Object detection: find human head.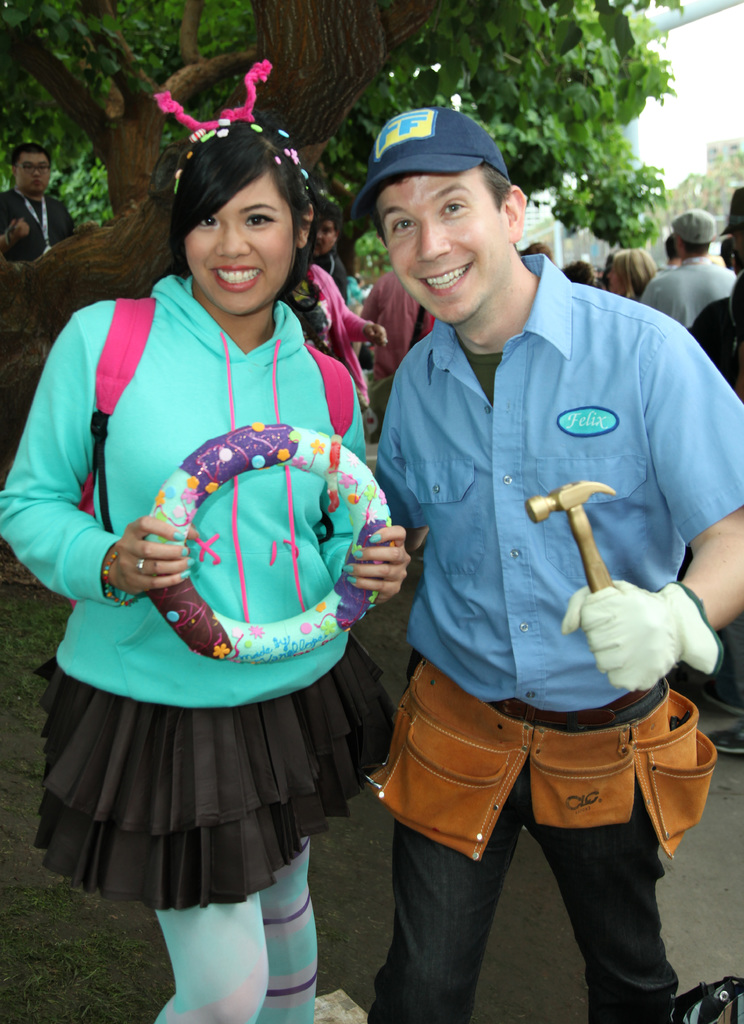
(left=670, top=213, right=711, bottom=257).
